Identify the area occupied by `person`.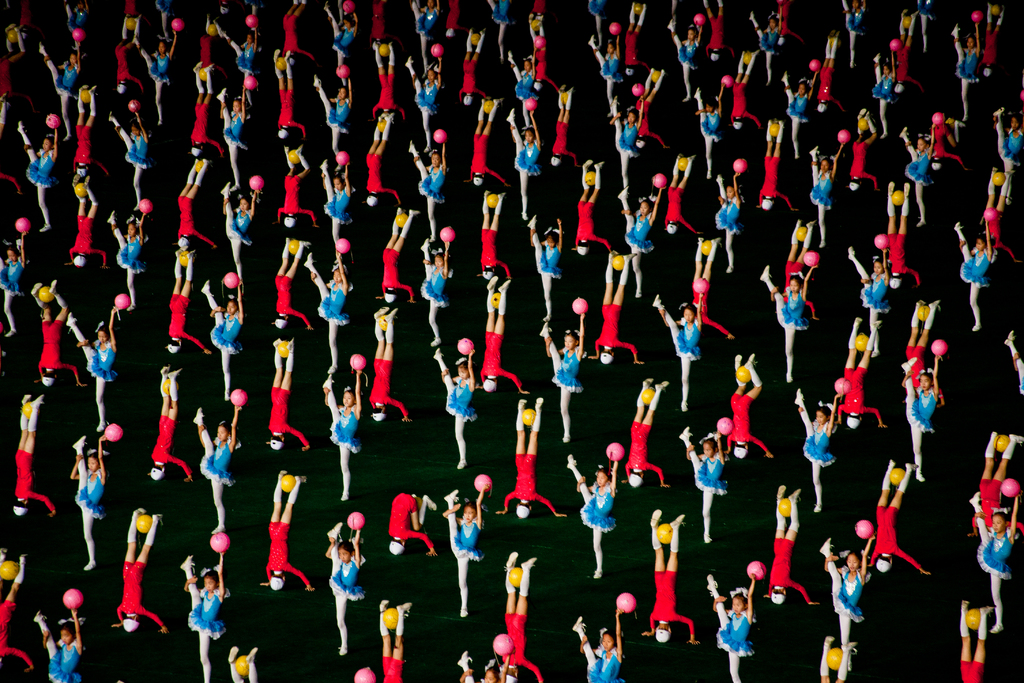
Area: detection(955, 214, 1000, 333).
